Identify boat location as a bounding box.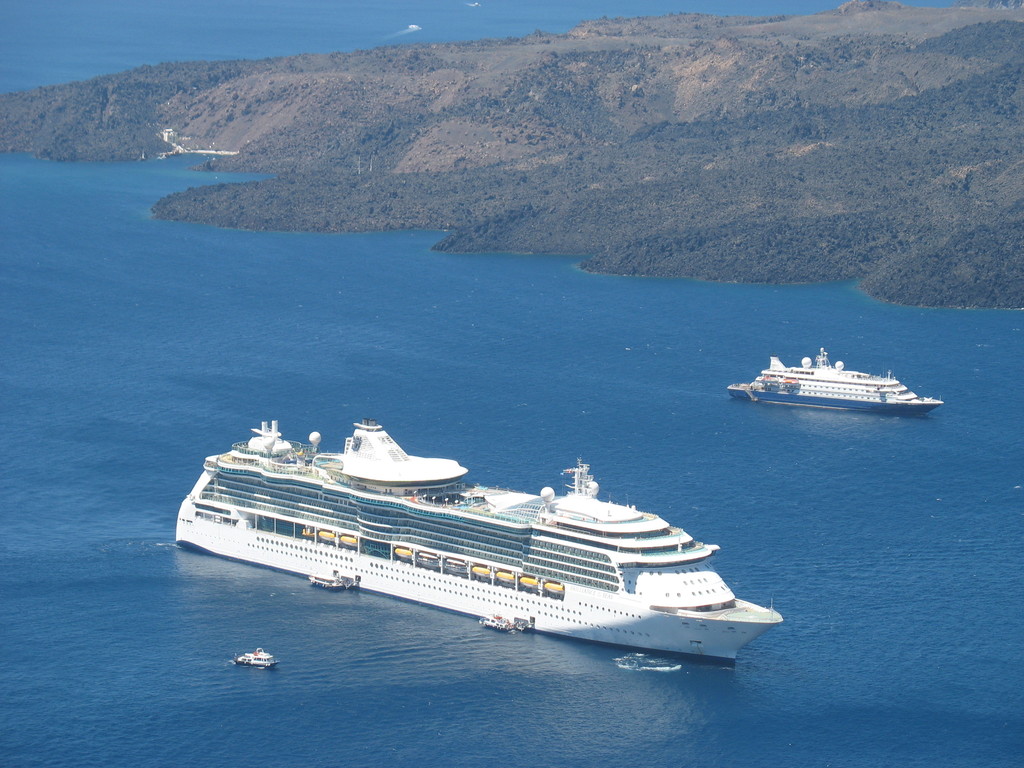
<bbox>723, 348, 945, 423</bbox>.
